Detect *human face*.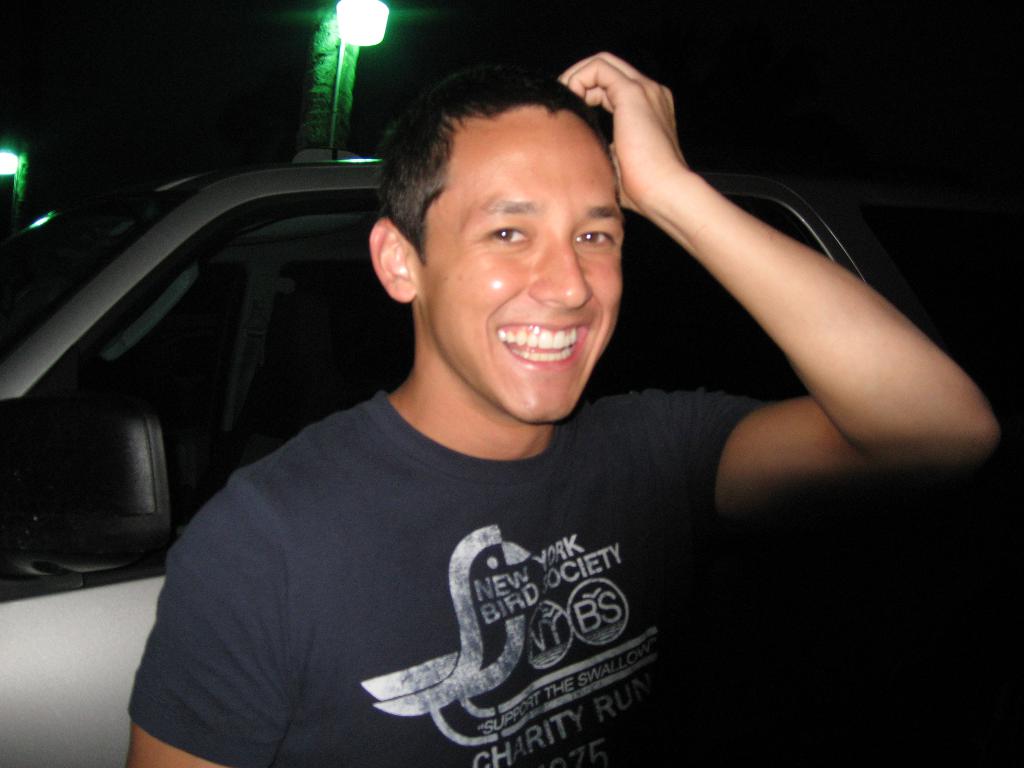
Detected at box(414, 104, 623, 421).
